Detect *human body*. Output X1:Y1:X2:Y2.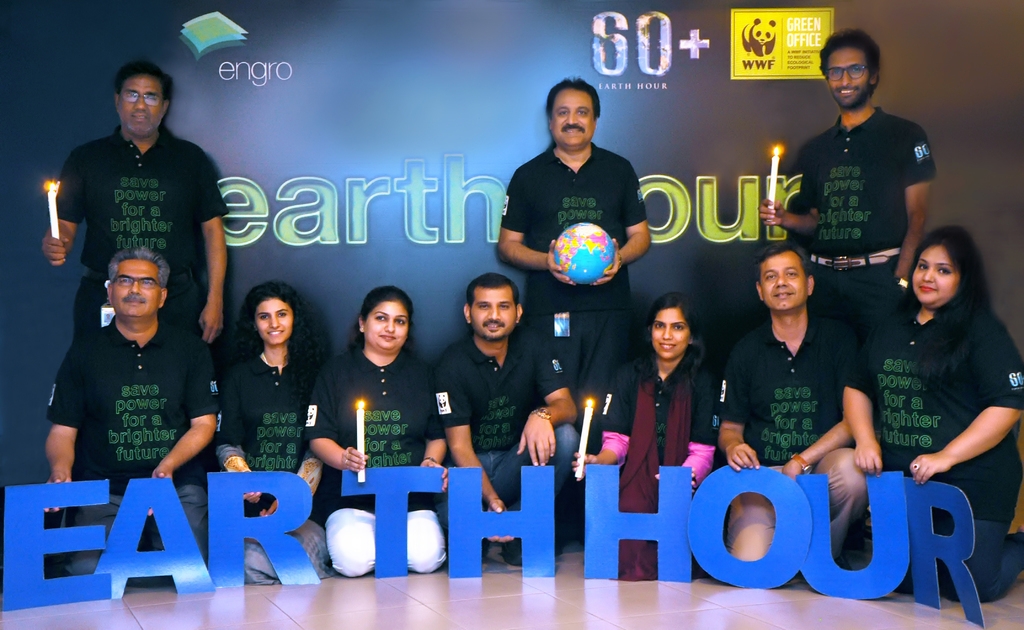
765:40:941:286.
